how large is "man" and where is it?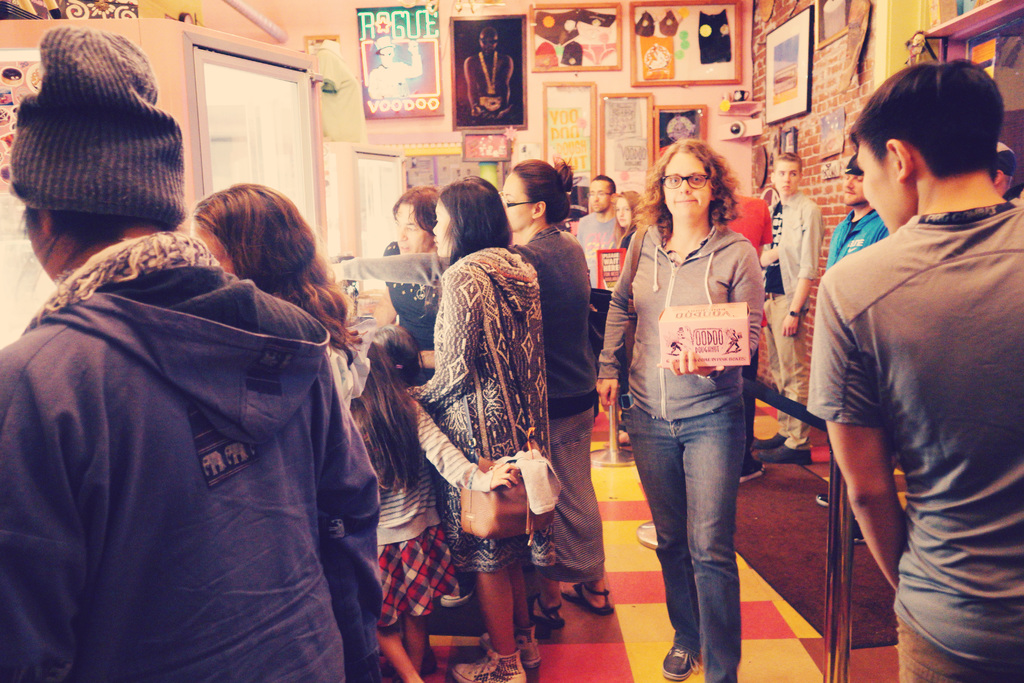
Bounding box: locate(364, 35, 424, 96).
